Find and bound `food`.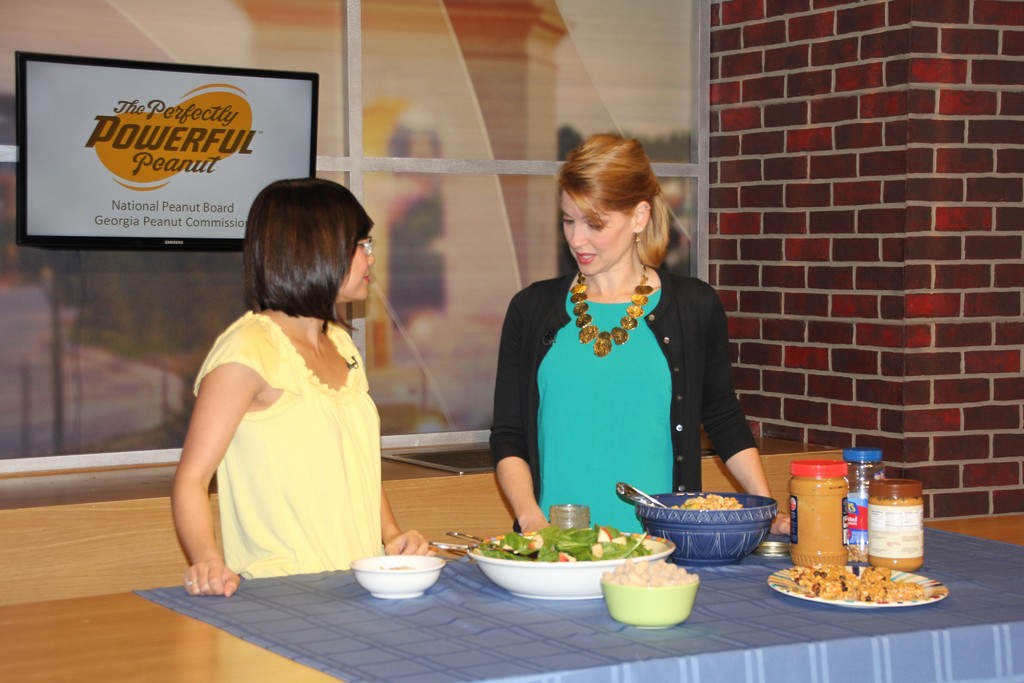
Bound: (668,491,744,513).
